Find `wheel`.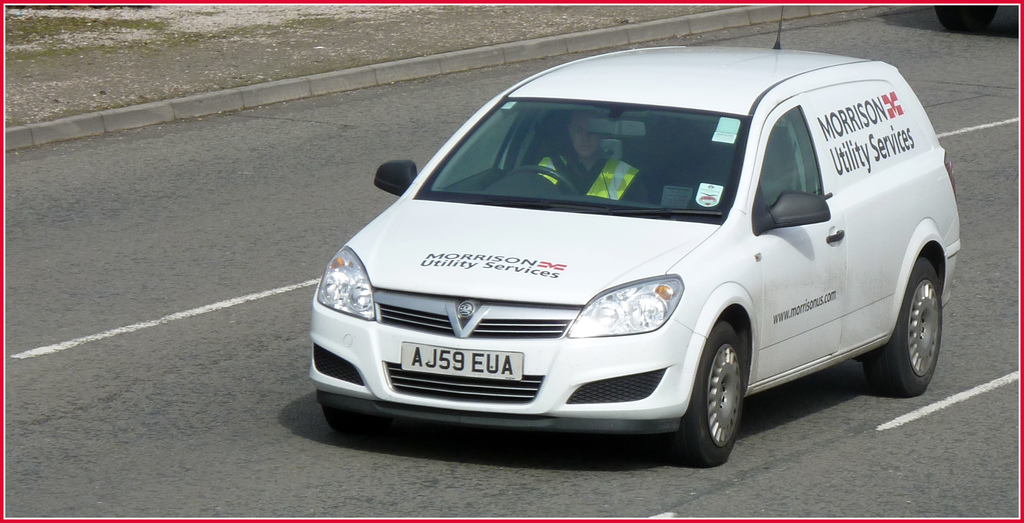
(676,319,757,457).
